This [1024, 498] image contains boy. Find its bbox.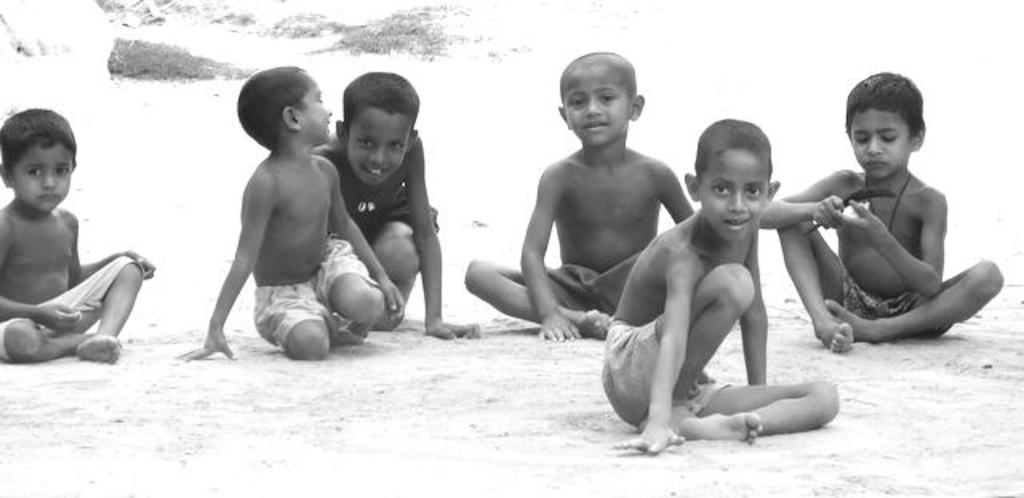
{"x1": 758, "y1": 70, "x2": 1002, "y2": 354}.
